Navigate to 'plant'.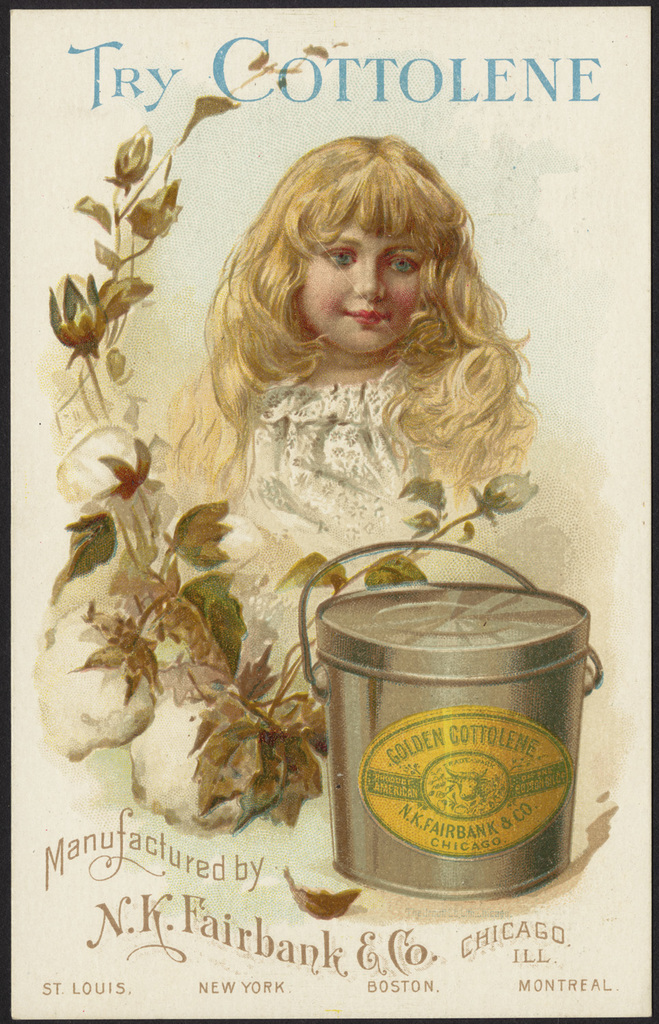
Navigation target: rect(38, 28, 550, 853).
